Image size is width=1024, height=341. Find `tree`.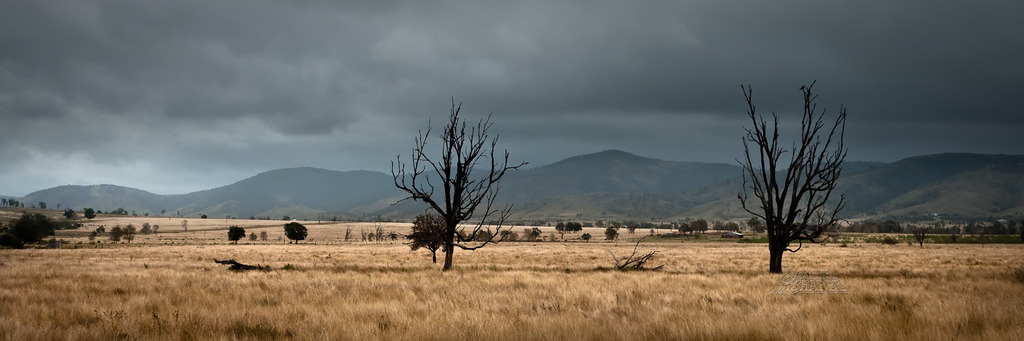
[624, 219, 639, 234].
